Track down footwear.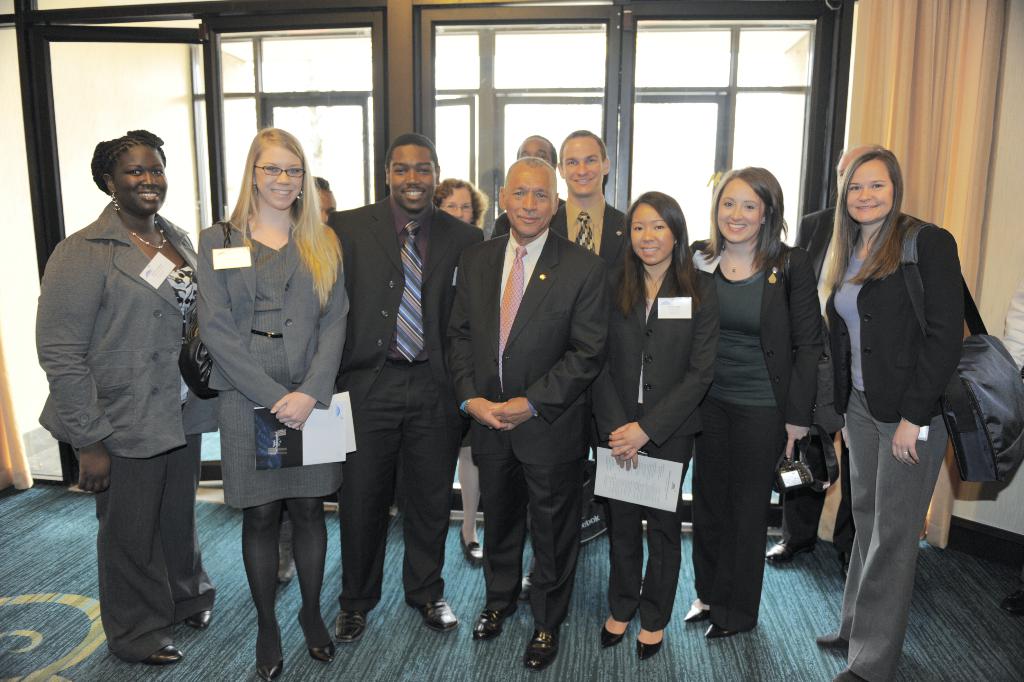
Tracked to left=147, top=643, right=184, bottom=663.
